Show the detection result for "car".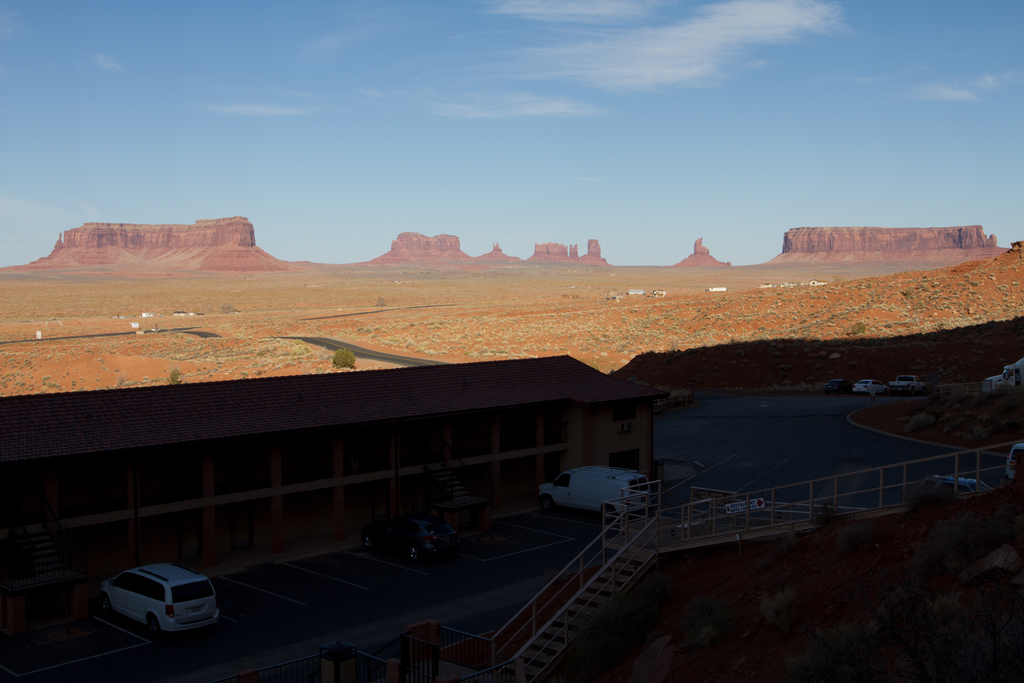
<bbox>540, 461, 651, 520</bbox>.
